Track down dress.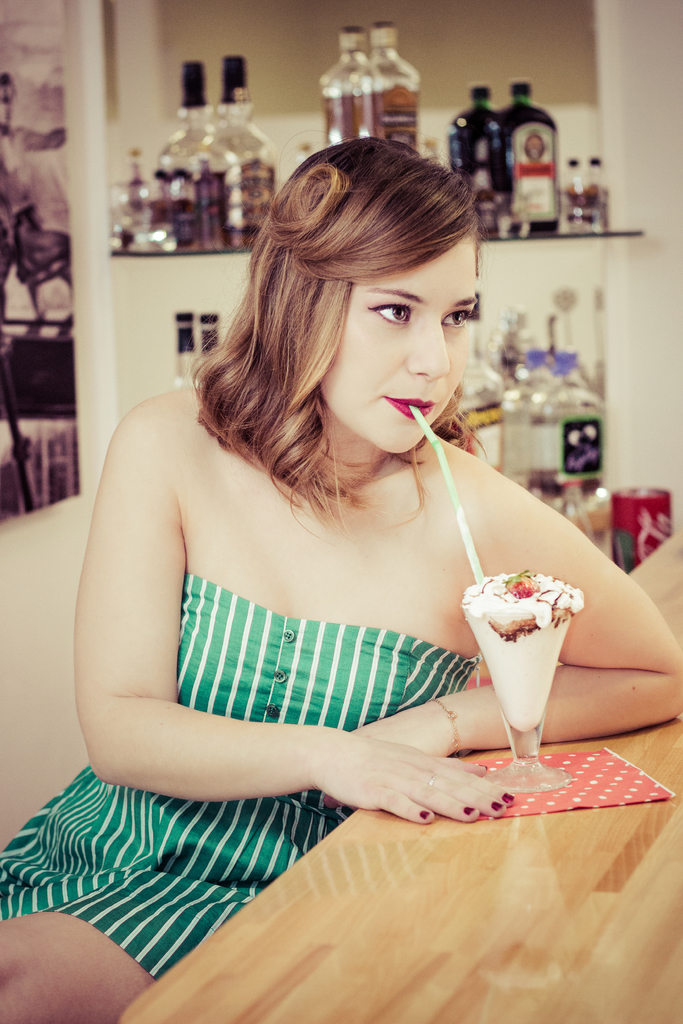
Tracked to left=0, top=571, right=475, bottom=987.
